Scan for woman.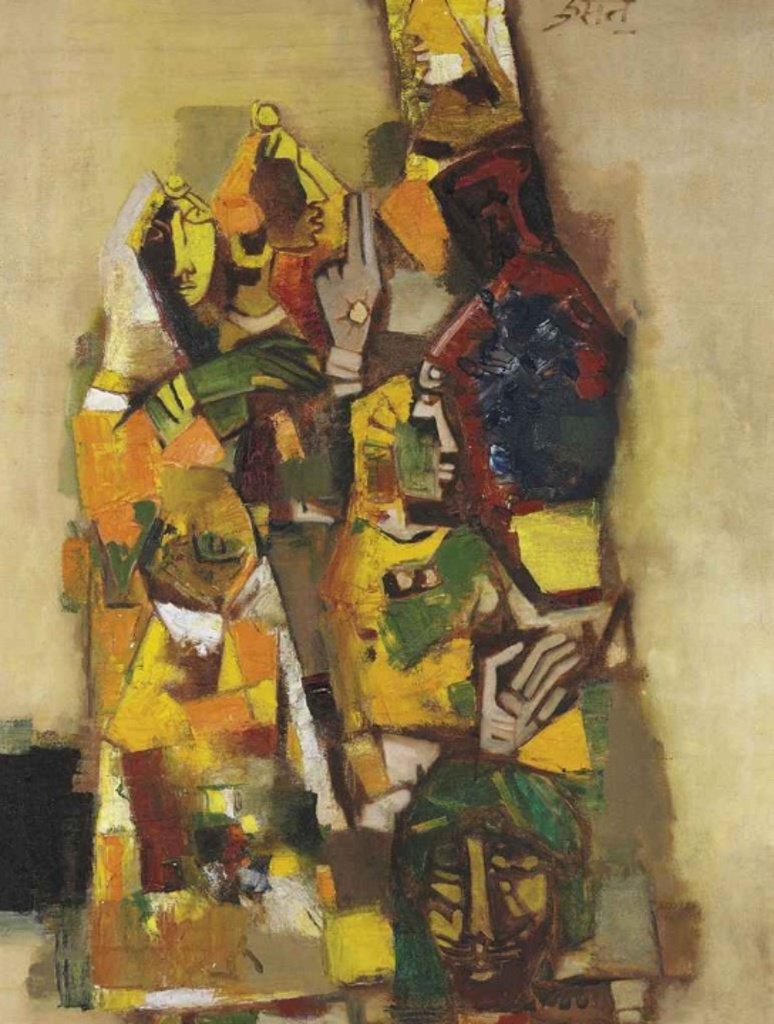
Scan result: 332:364:586:804.
